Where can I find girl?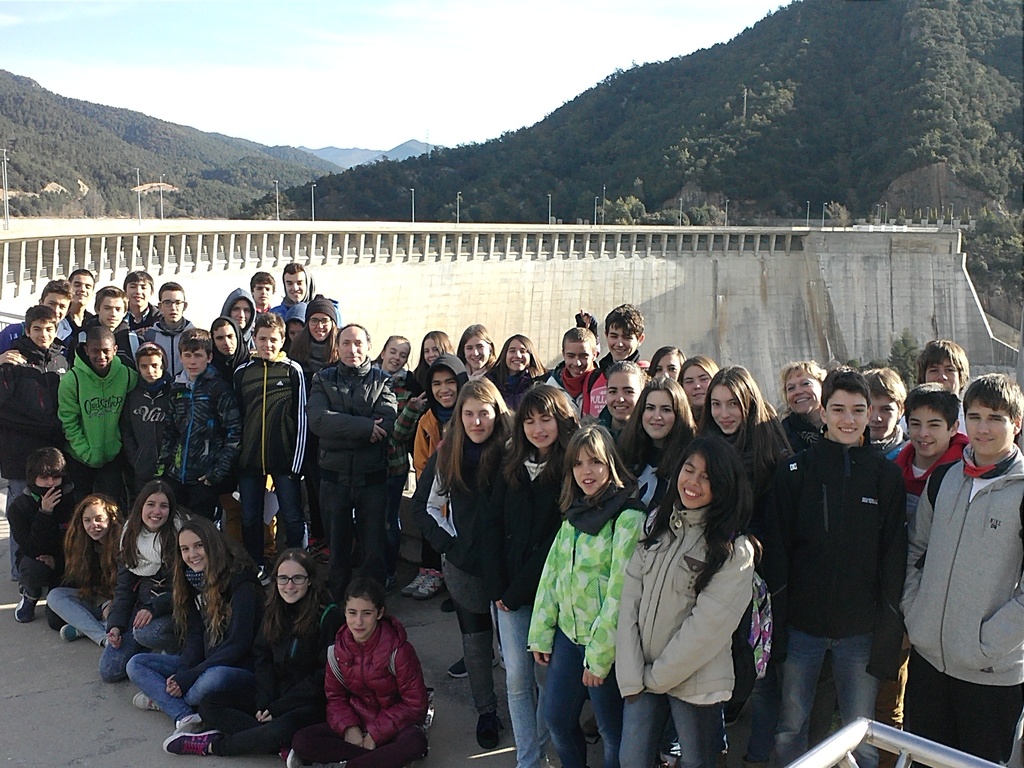
You can find it at <bbox>486, 383, 576, 767</bbox>.
